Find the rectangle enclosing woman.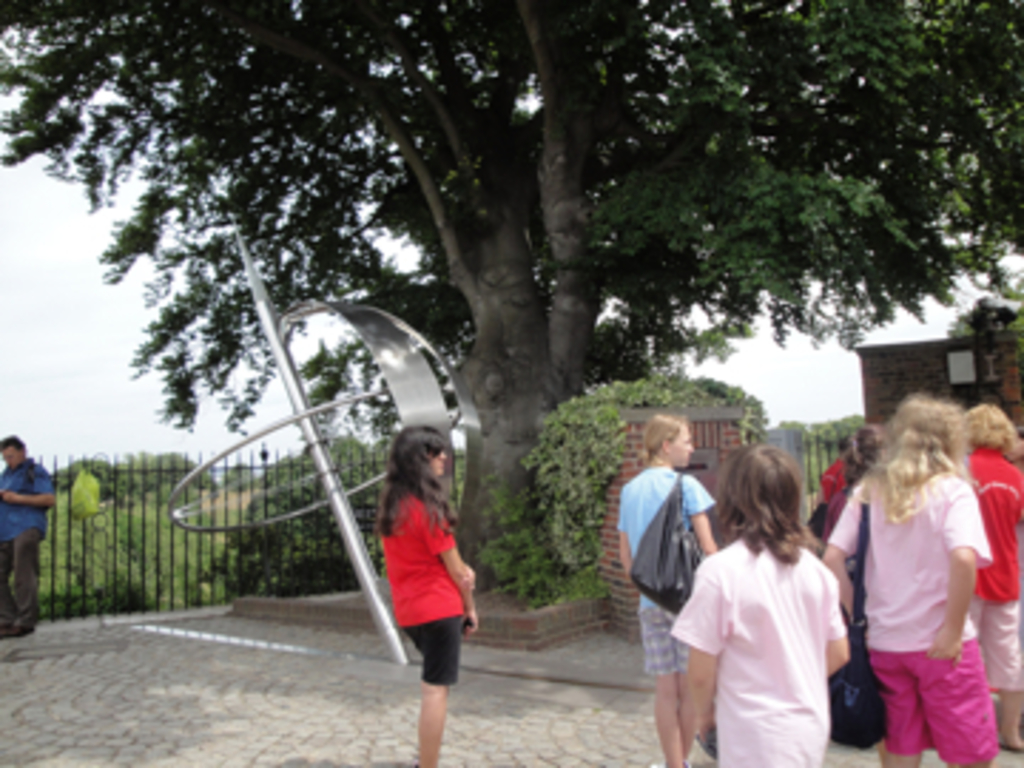
<region>814, 421, 890, 742</region>.
